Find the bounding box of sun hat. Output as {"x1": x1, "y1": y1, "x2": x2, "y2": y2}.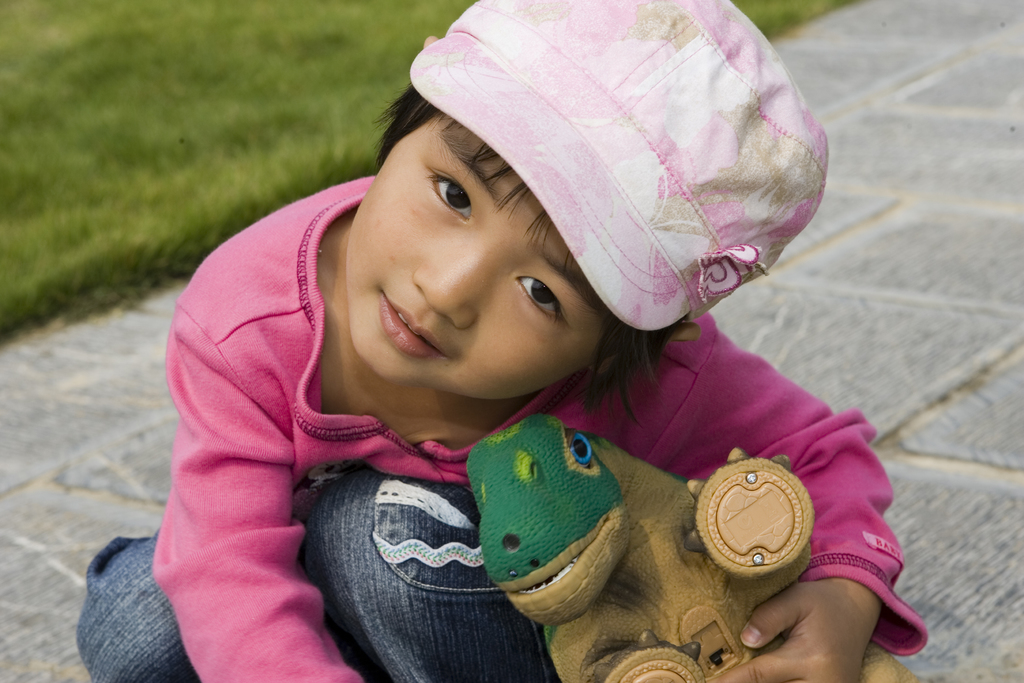
{"x1": 406, "y1": 0, "x2": 831, "y2": 333}.
